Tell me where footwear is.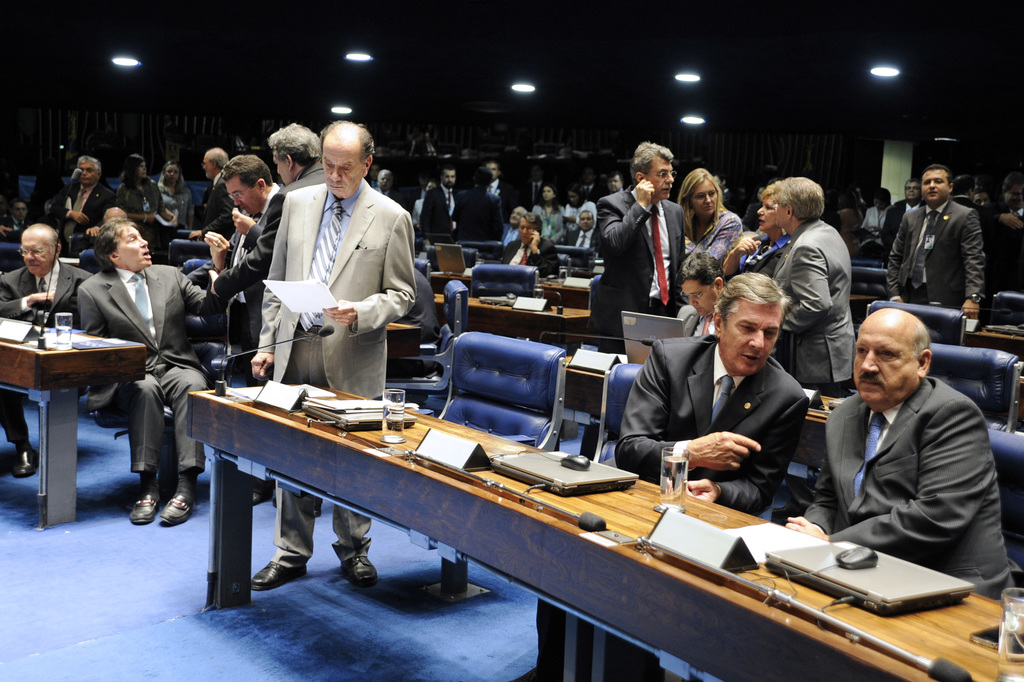
footwear is at (x1=12, y1=446, x2=38, y2=482).
